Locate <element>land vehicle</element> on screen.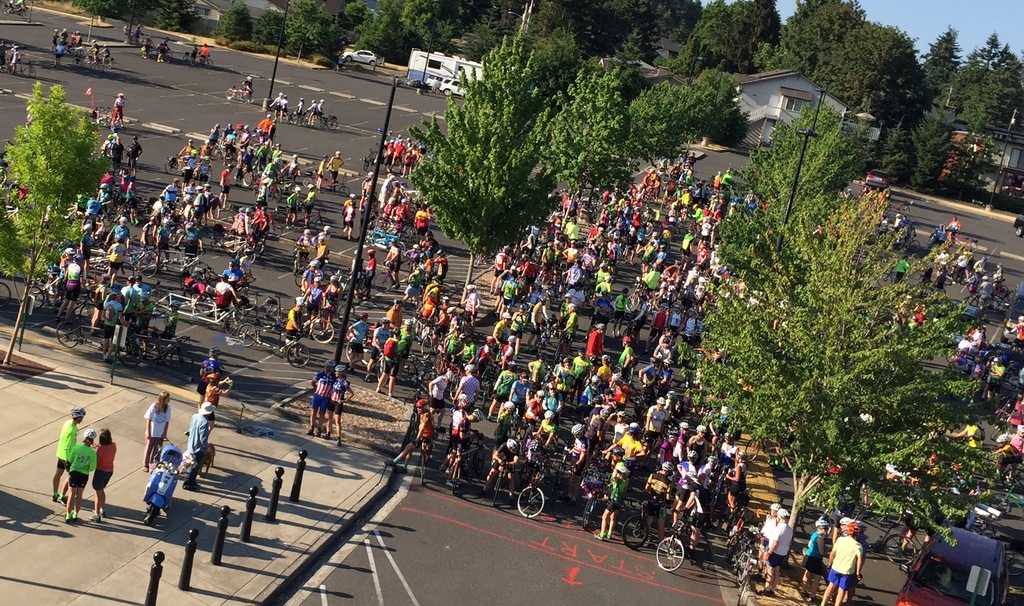
On screen at (225,81,255,108).
